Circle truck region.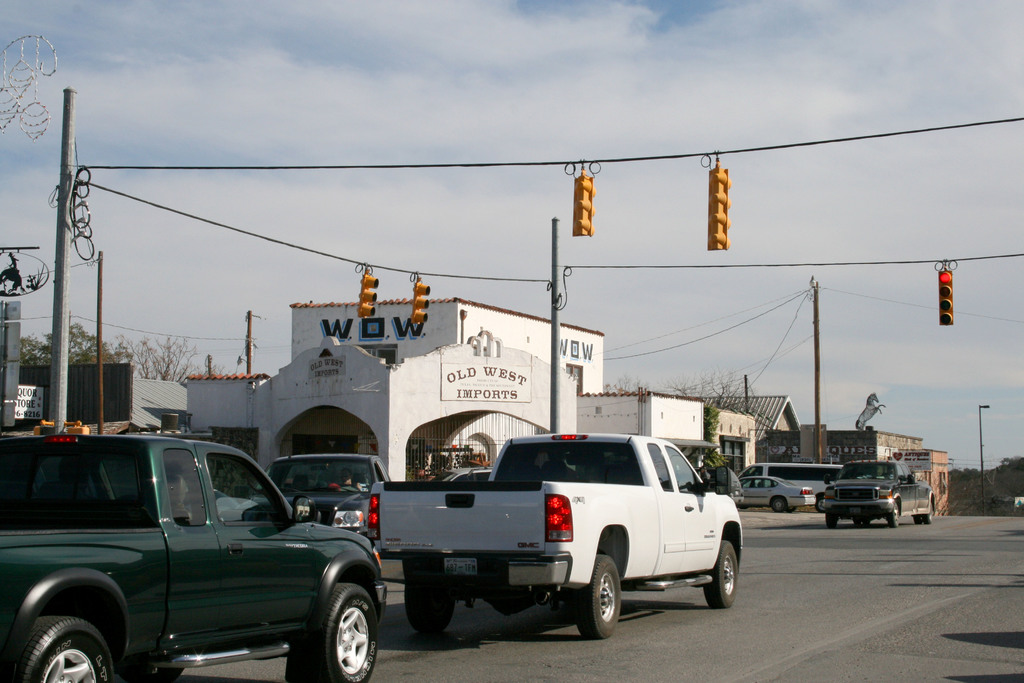
Region: bbox=(817, 458, 943, 530).
